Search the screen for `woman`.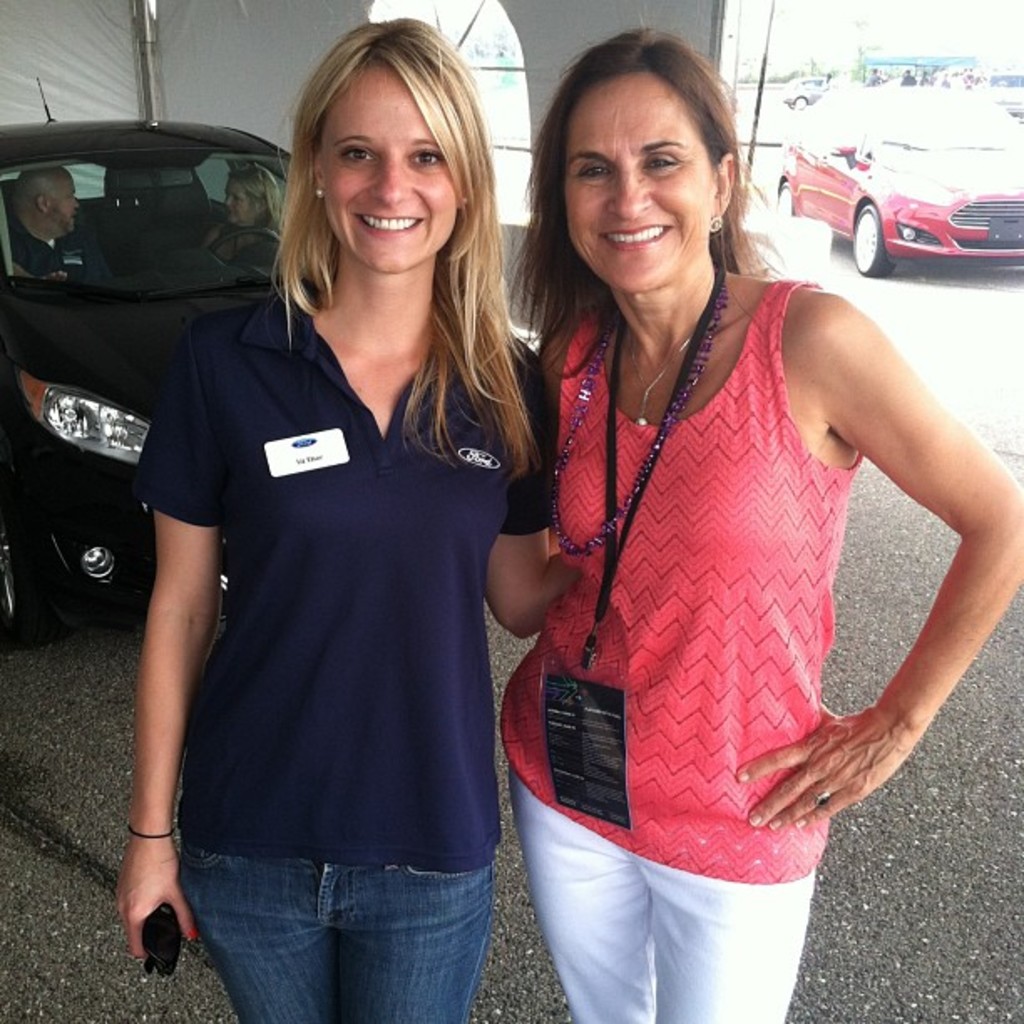
Found at [left=207, top=171, right=288, bottom=289].
